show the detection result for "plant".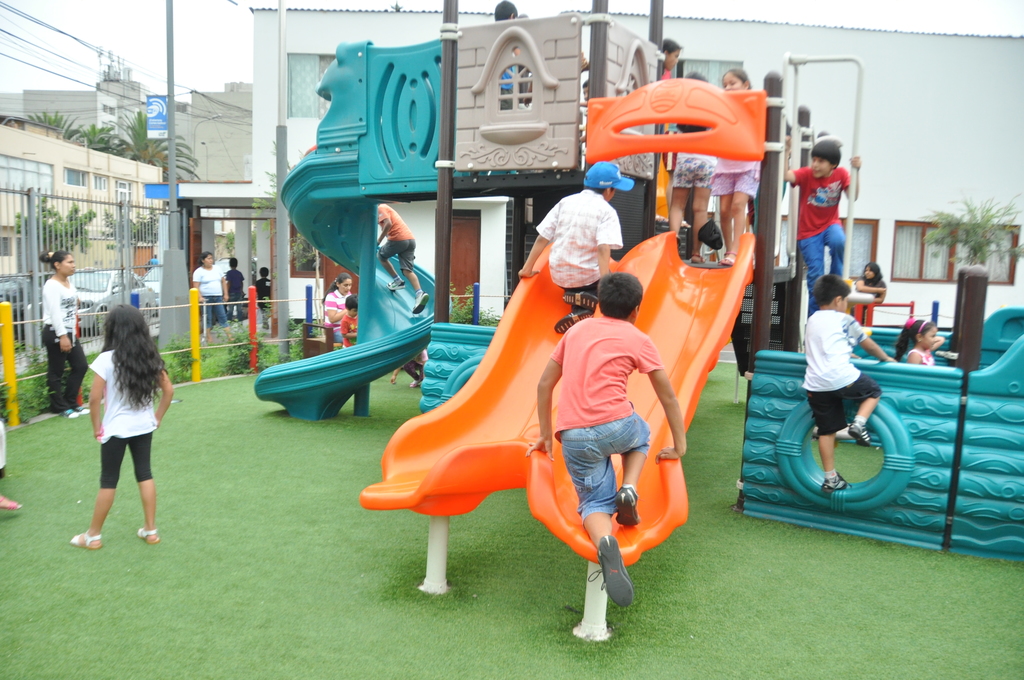
[x1=481, y1=303, x2=509, y2=321].
